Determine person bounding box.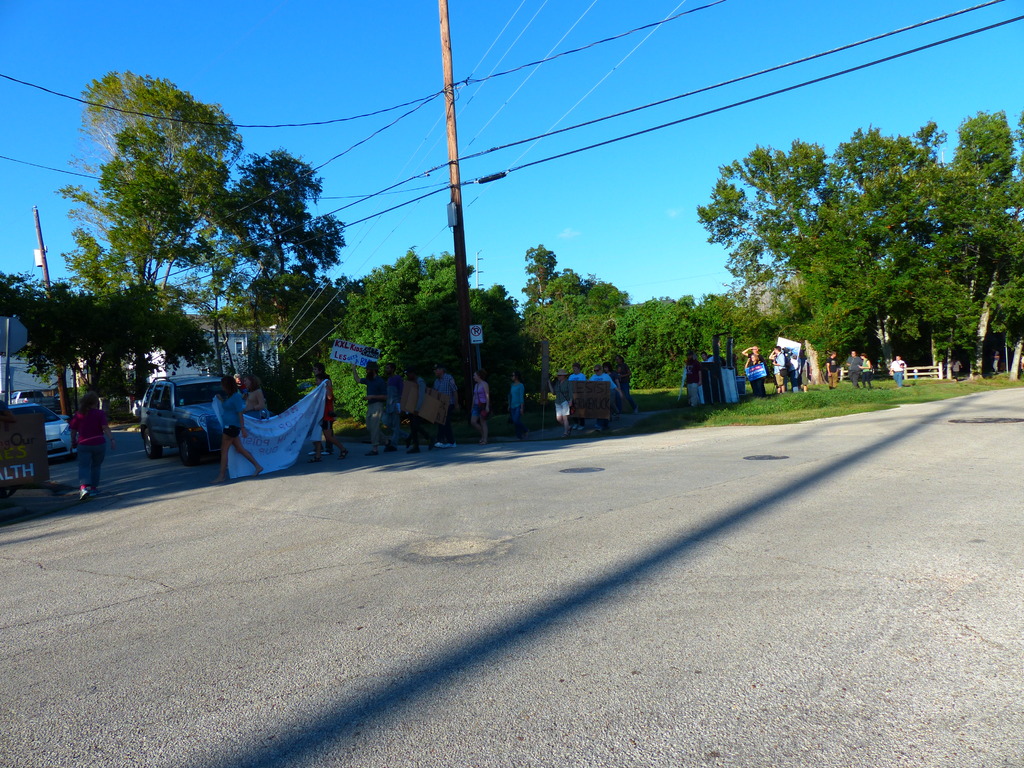
Determined: bbox=[239, 378, 266, 429].
